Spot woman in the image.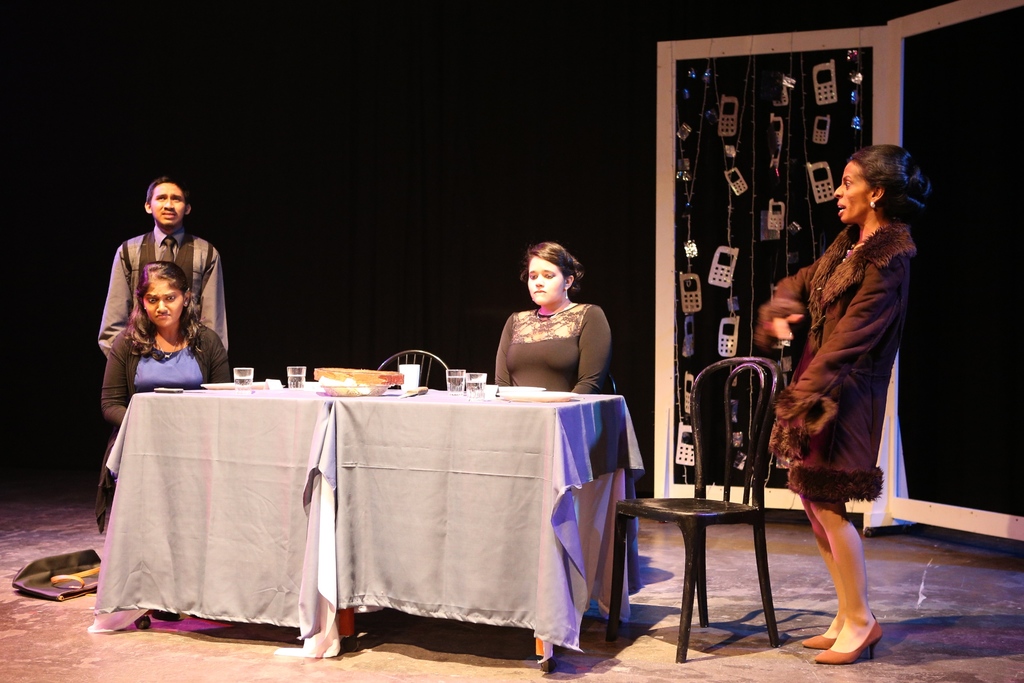
woman found at select_region(757, 148, 924, 621).
